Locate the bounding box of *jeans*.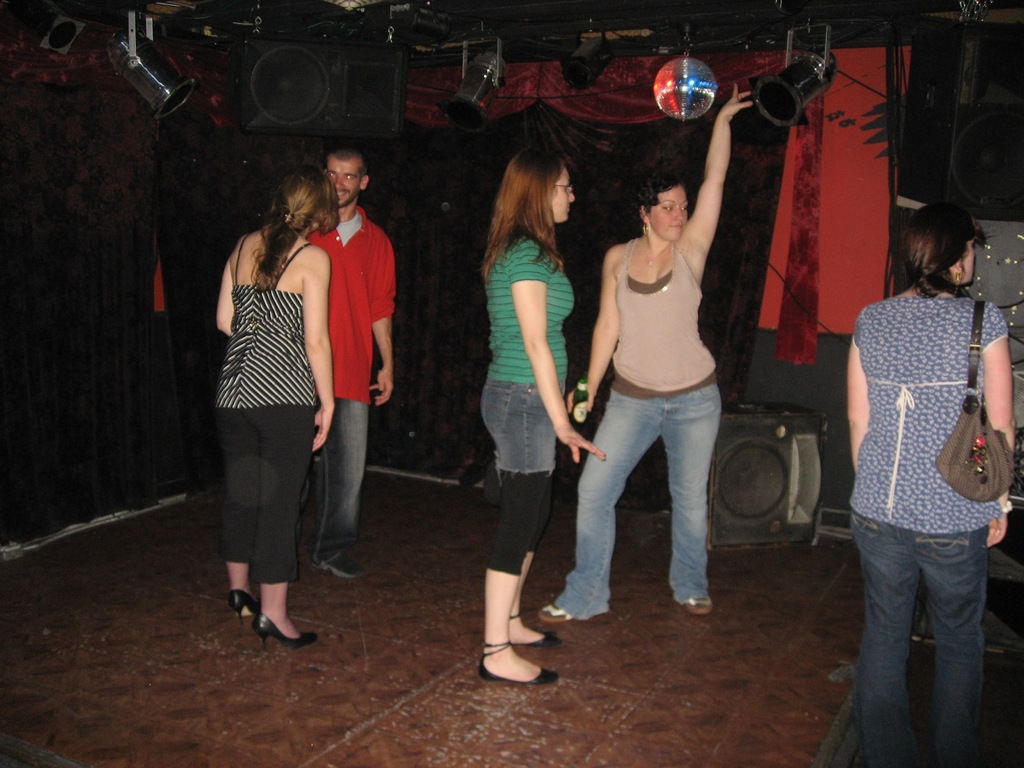
Bounding box: <box>292,403,369,572</box>.
